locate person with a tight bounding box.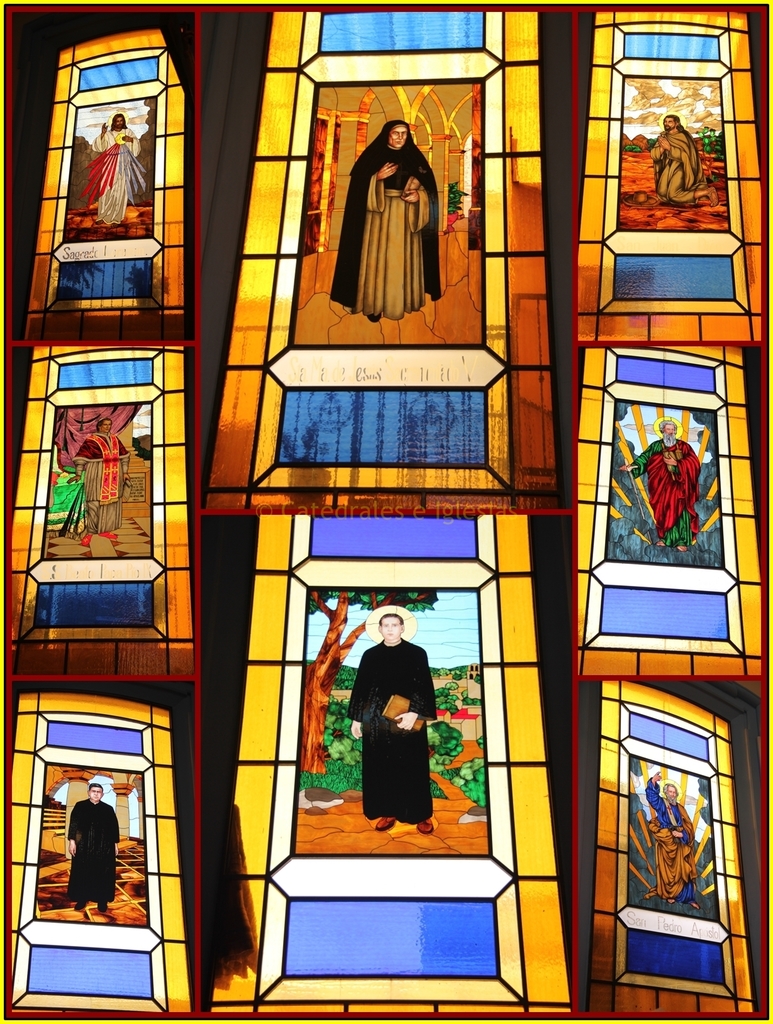
[x1=327, y1=125, x2=441, y2=325].
